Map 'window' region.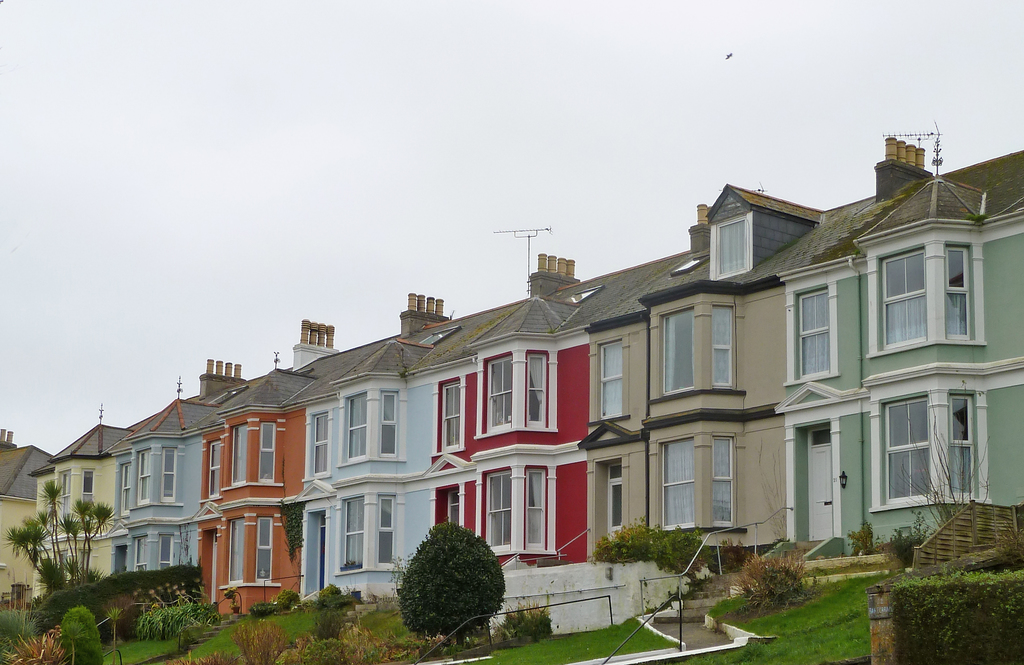
Mapped to {"left": 227, "top": 516, "right": 248, "bottom": 584}.
